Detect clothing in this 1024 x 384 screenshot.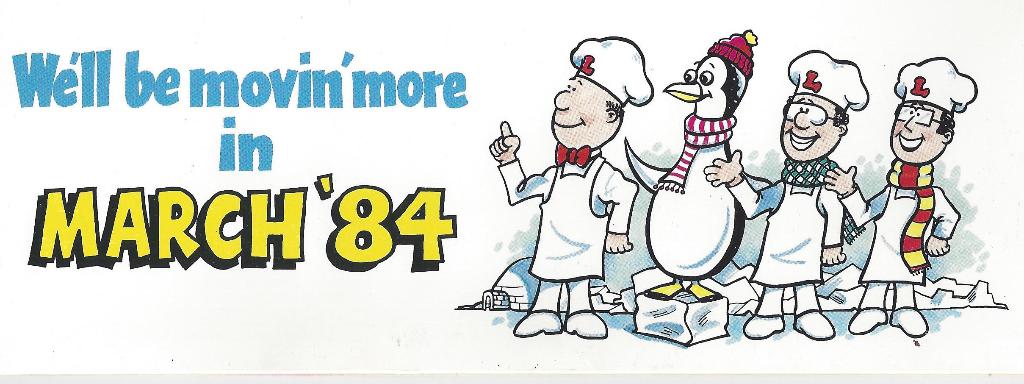
Detection: pyautogui.locateOnScreen(838, 162, 958, 287).
